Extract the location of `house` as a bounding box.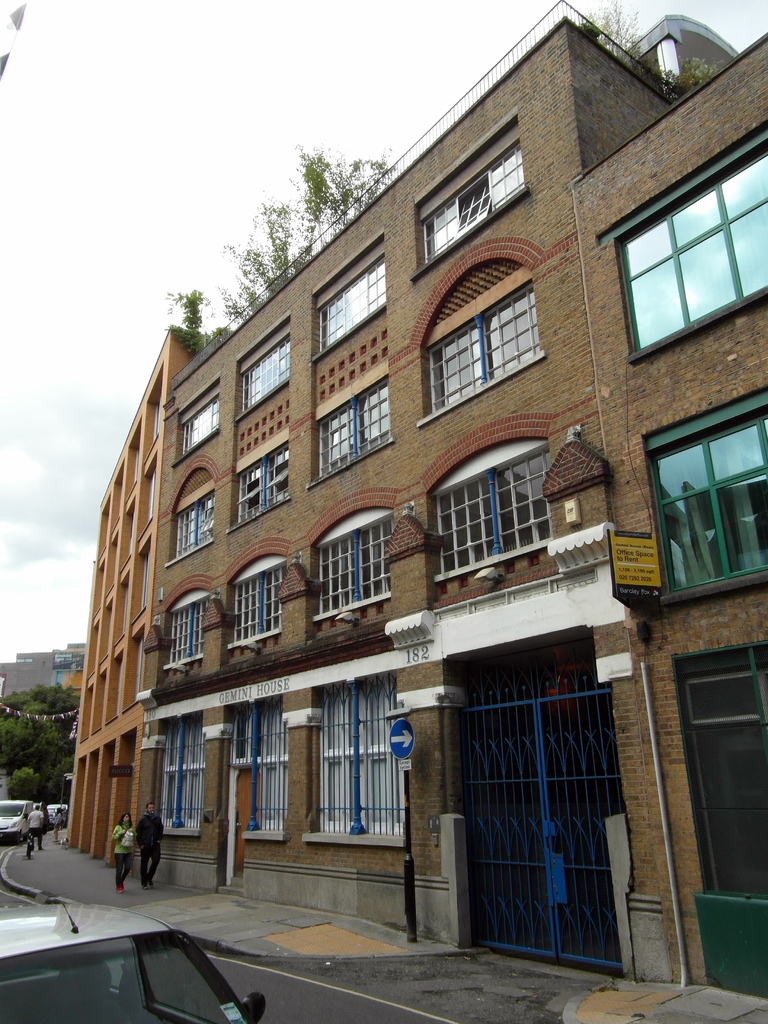
[x1=126, y1=0, x2=767, y2=1004].
